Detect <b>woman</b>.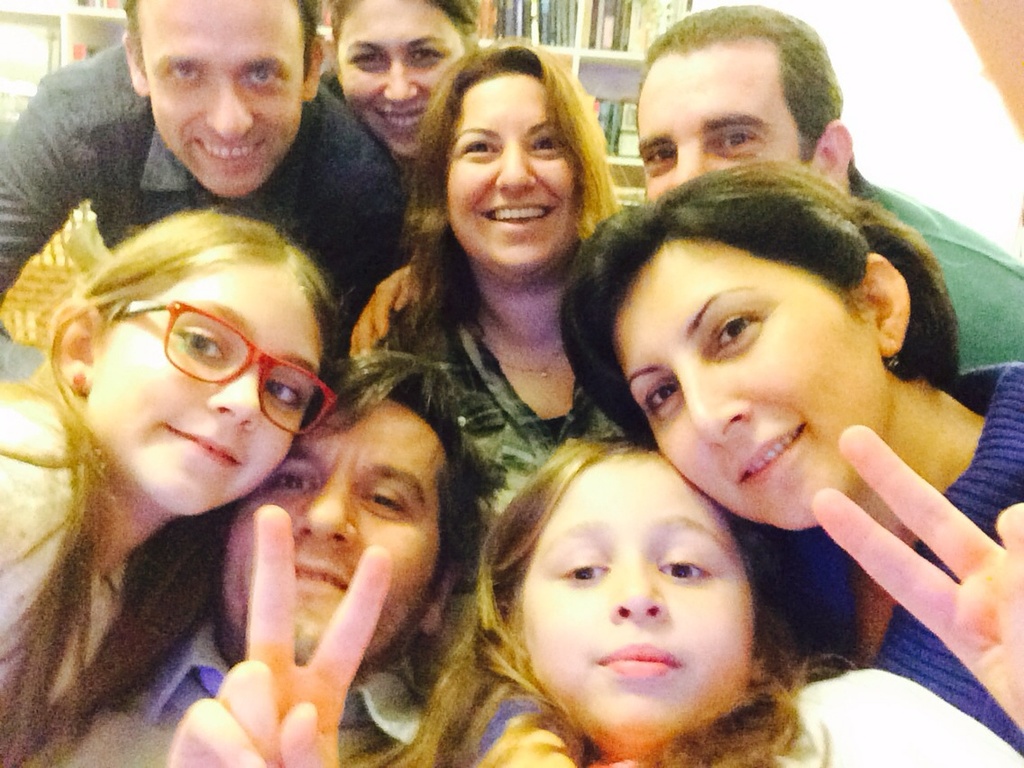
Detected at box(335, 32, 621, 539).
